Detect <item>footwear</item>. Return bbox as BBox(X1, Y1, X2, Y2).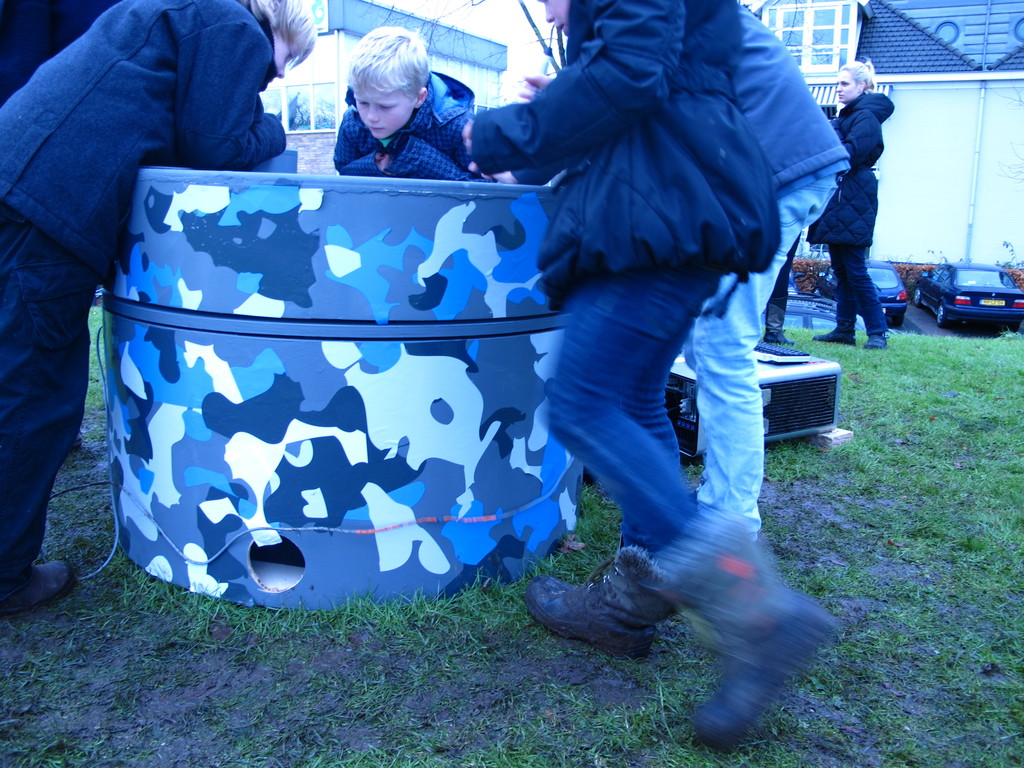
BBox(812, 328, 858, 351).
